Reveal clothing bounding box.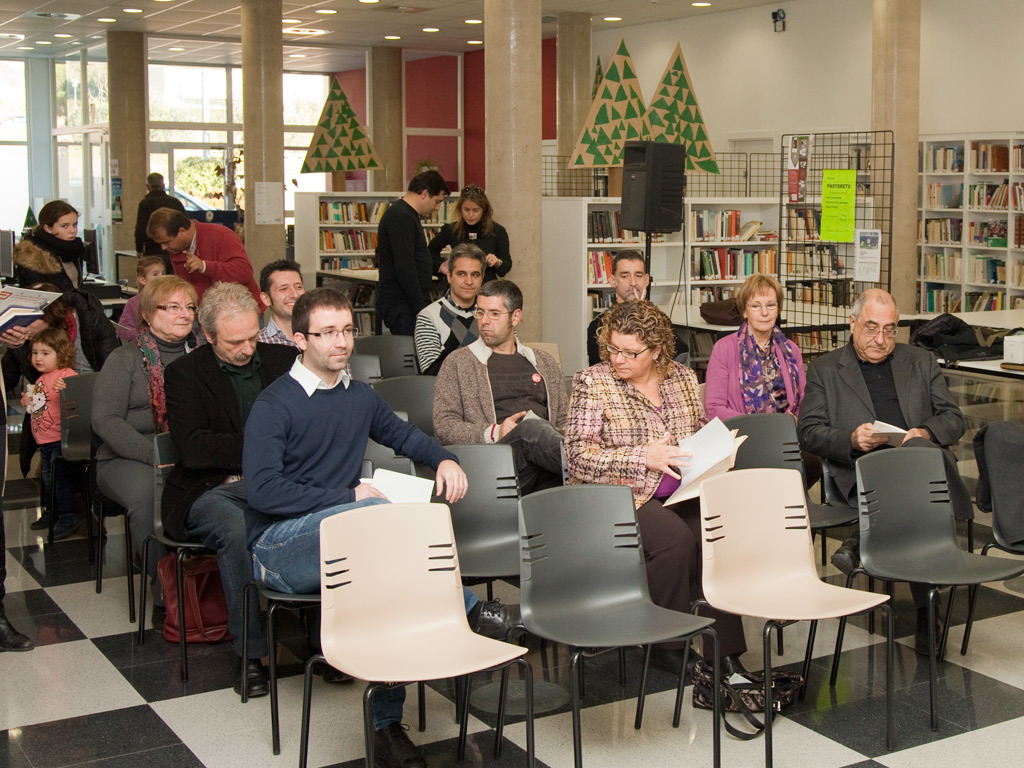
Revealed: 47, 284, 123, 372.
